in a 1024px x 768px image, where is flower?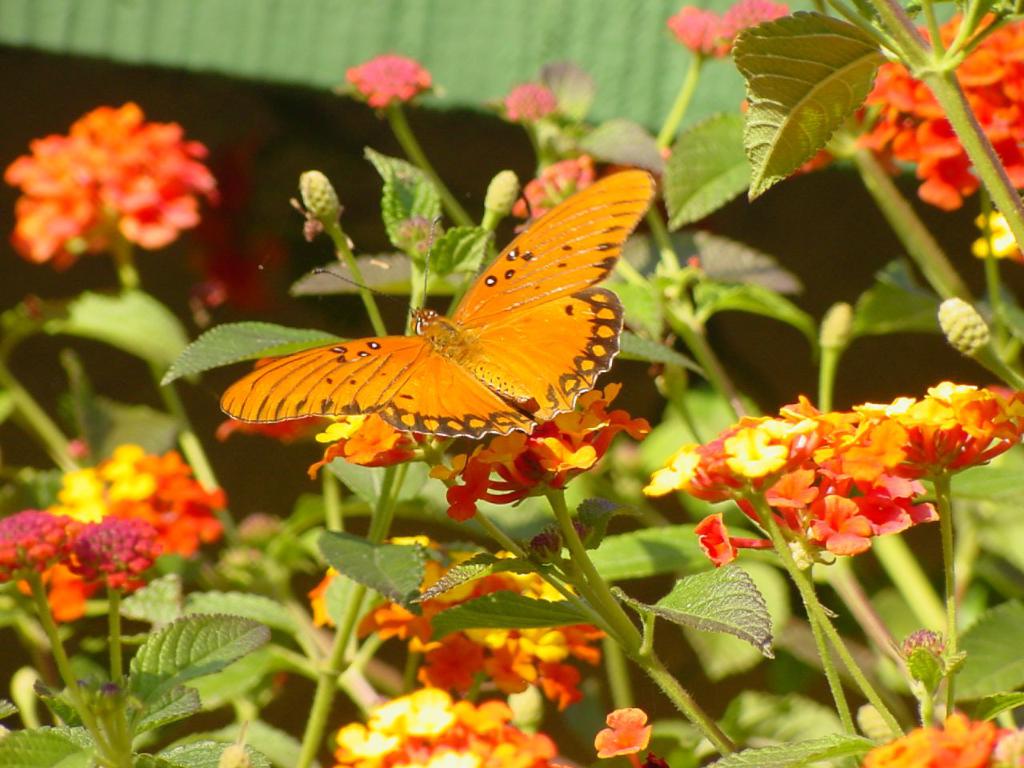
crop(354, 49, 427, 110).
